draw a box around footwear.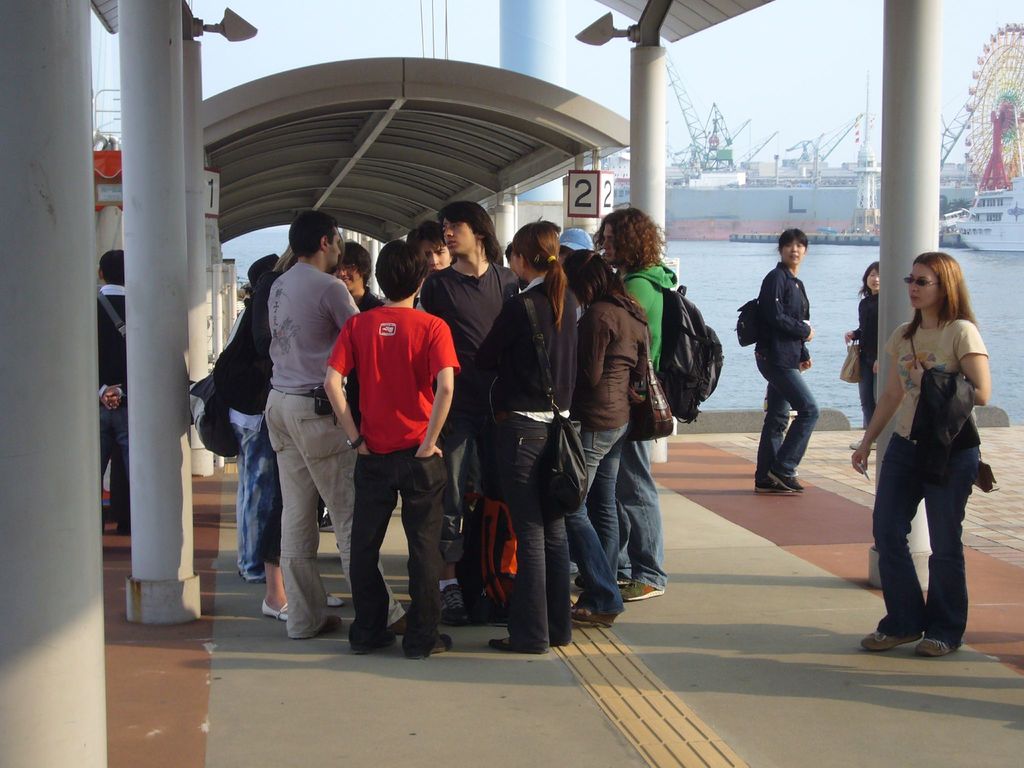
box(315, 517, 337, 538).
